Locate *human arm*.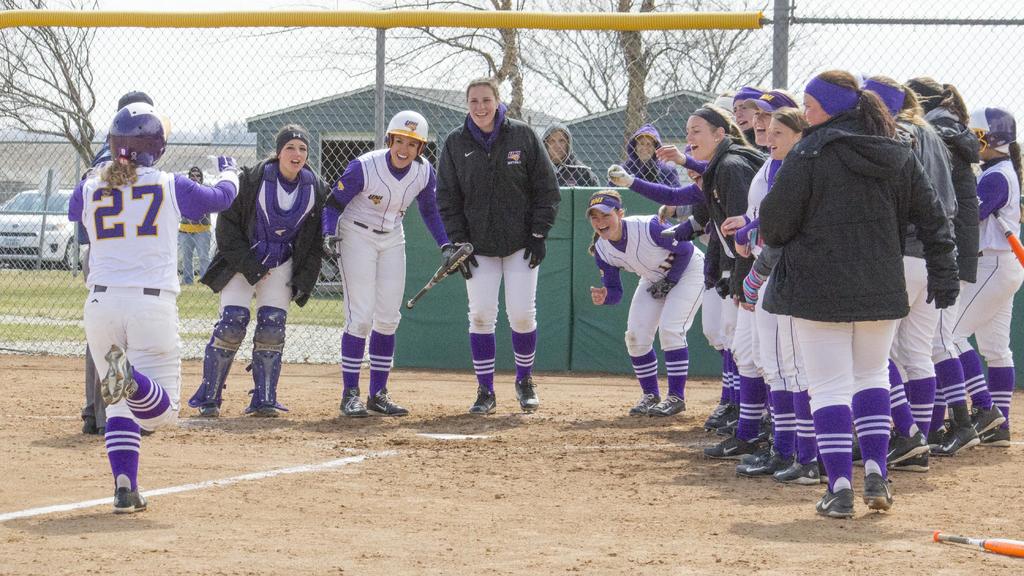
Bounding box: detection(729, 226, 753, 261).
